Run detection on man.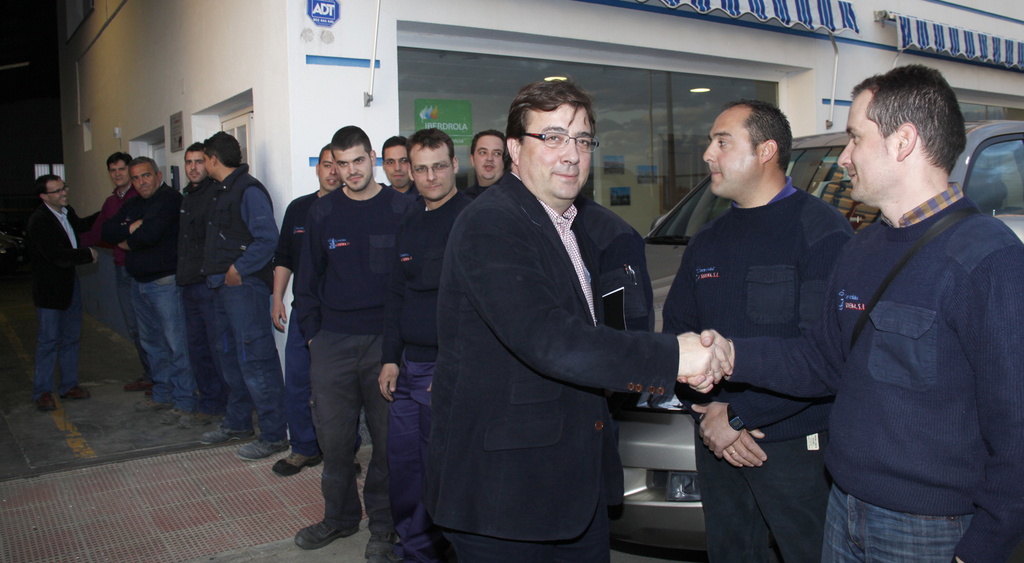
Result: box(684, 65, 1023, 562).
